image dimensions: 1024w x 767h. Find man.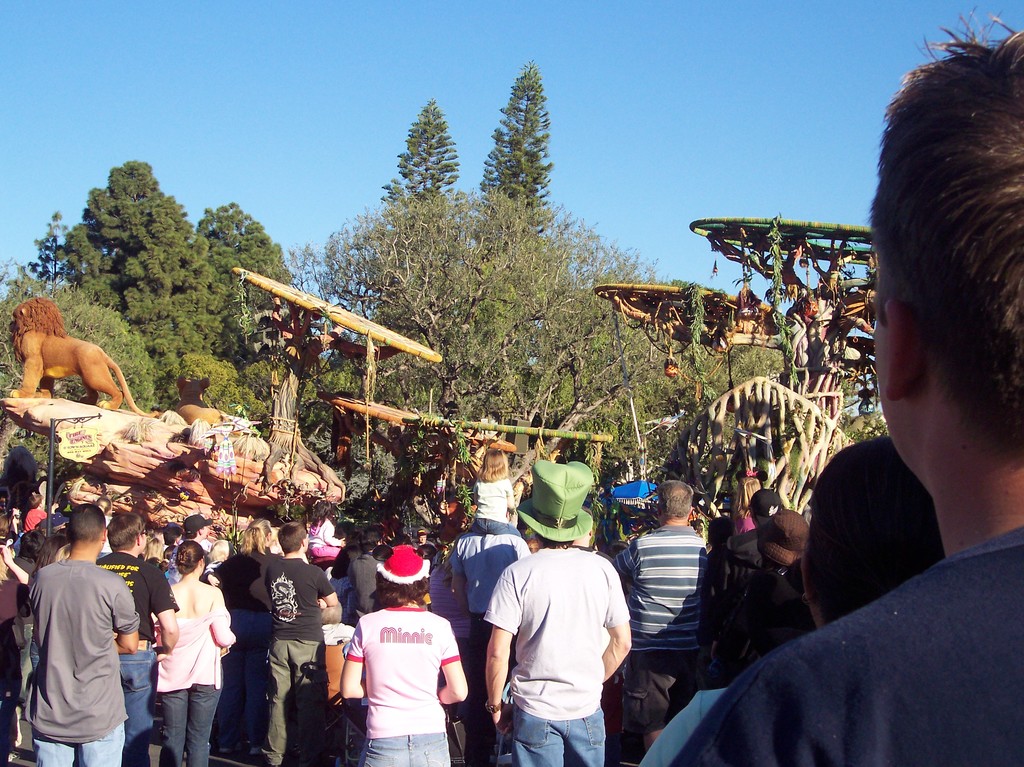
crop(164, 512, 217, 576).
